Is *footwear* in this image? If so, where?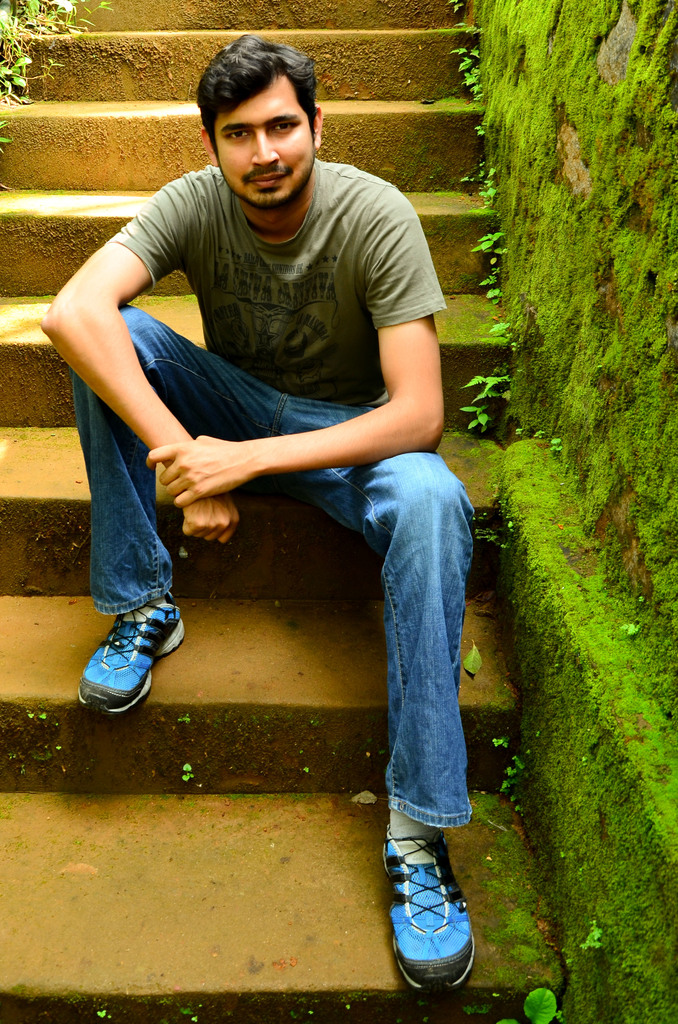
Yes, at box(385, 822, 484, 1001).
